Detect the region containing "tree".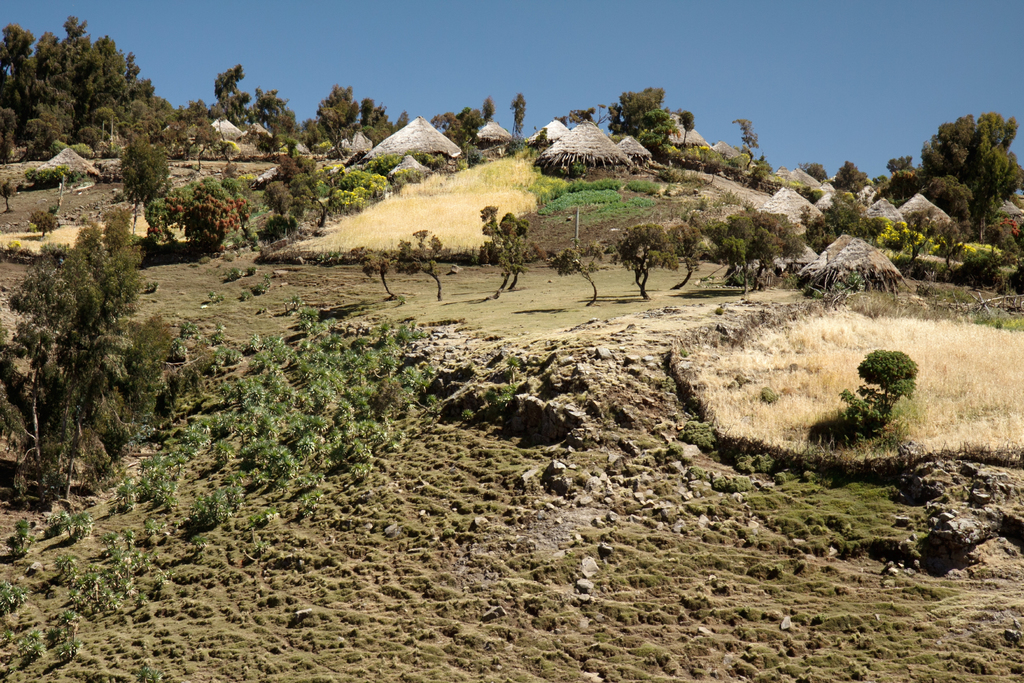
801,163,832,185.
